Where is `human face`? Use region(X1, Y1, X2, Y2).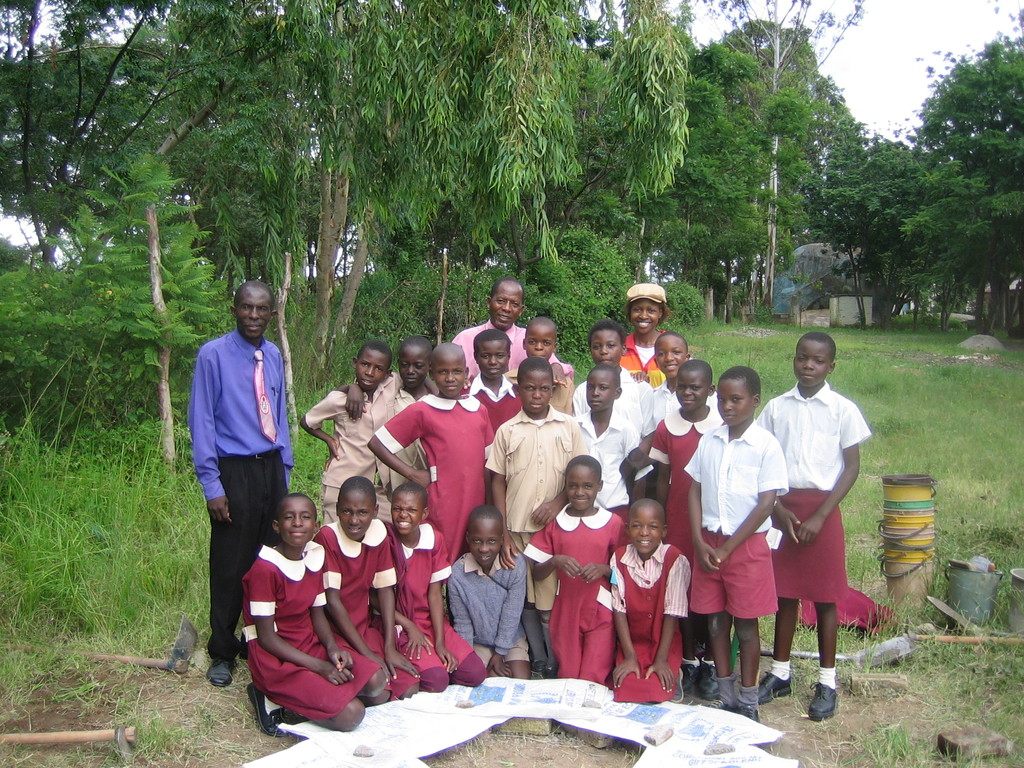
region(468, 516, 501, 563).
